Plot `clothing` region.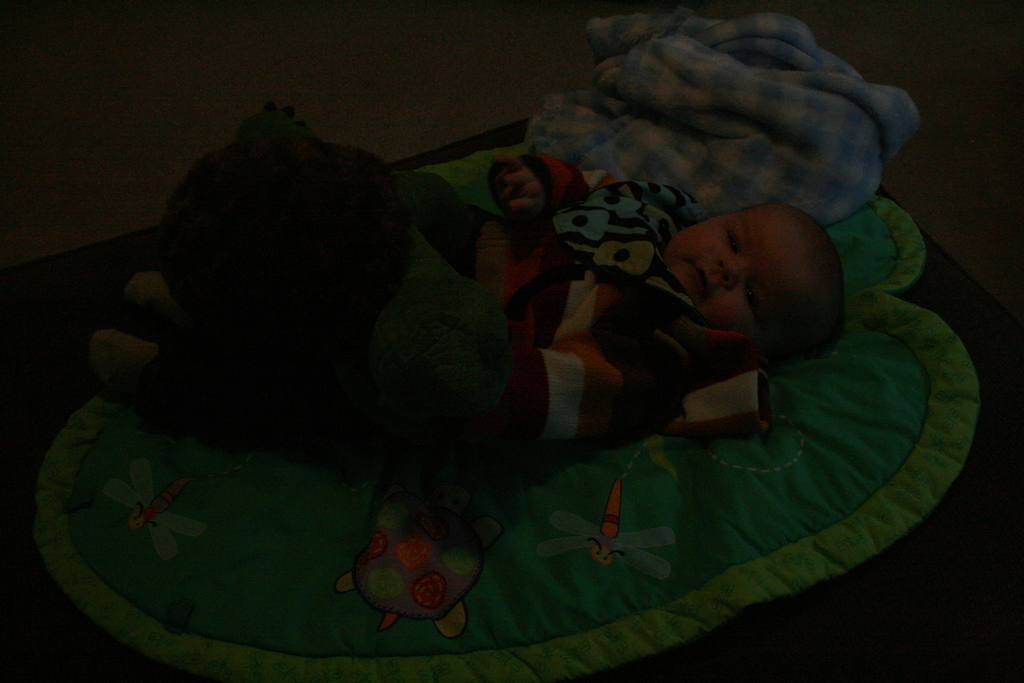
Plotted at {"left": 127, "top": 103, "right": 701, "bottom": 477}.
